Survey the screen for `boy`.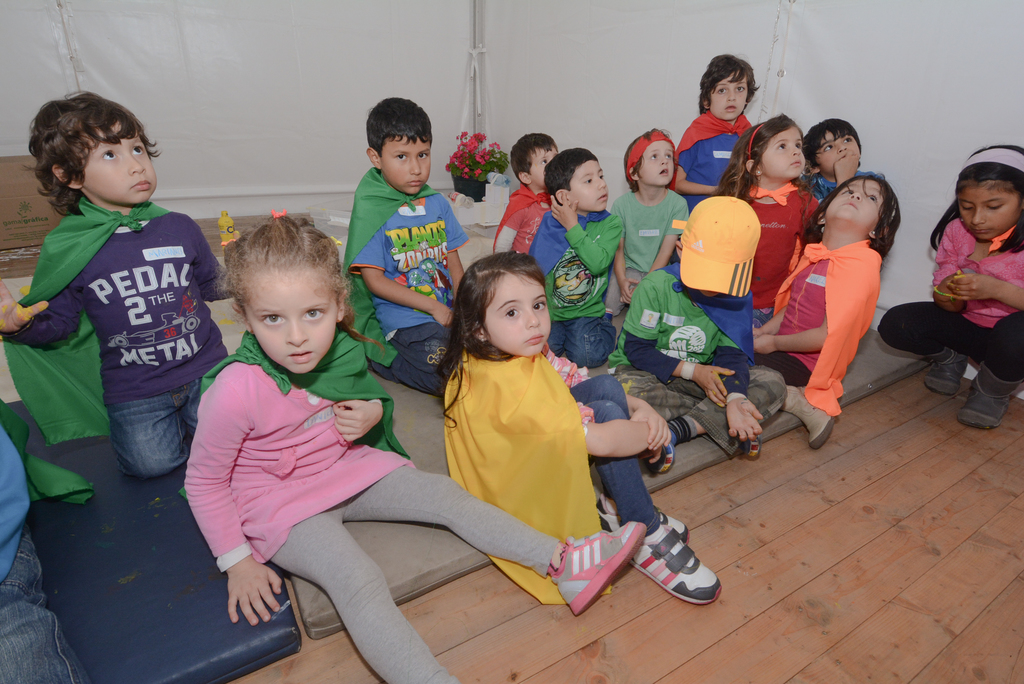
Survey found: [802, 117, 886, 241].
